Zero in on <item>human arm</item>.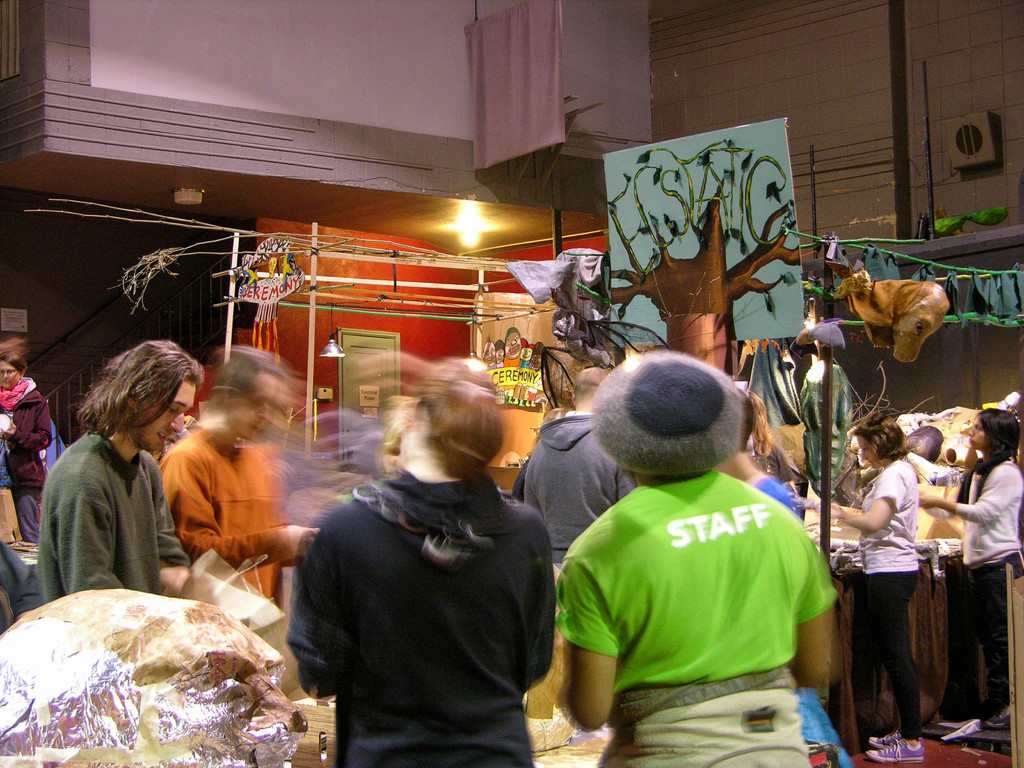
Zeroed in: x1=543, y1=517, x2=652, y2=748.
